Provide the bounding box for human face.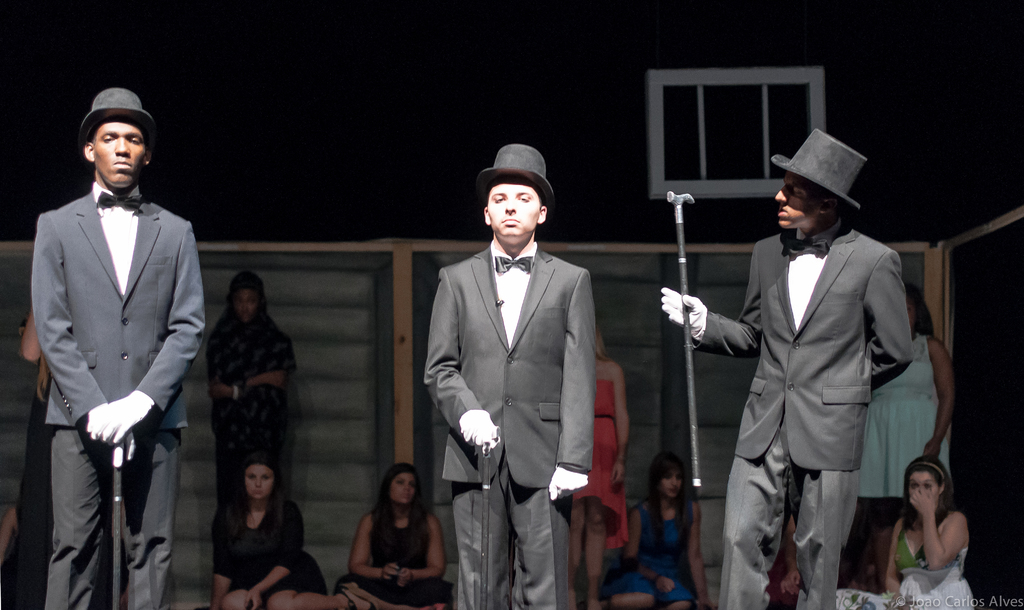
detection(243, 465, 276, 497).
